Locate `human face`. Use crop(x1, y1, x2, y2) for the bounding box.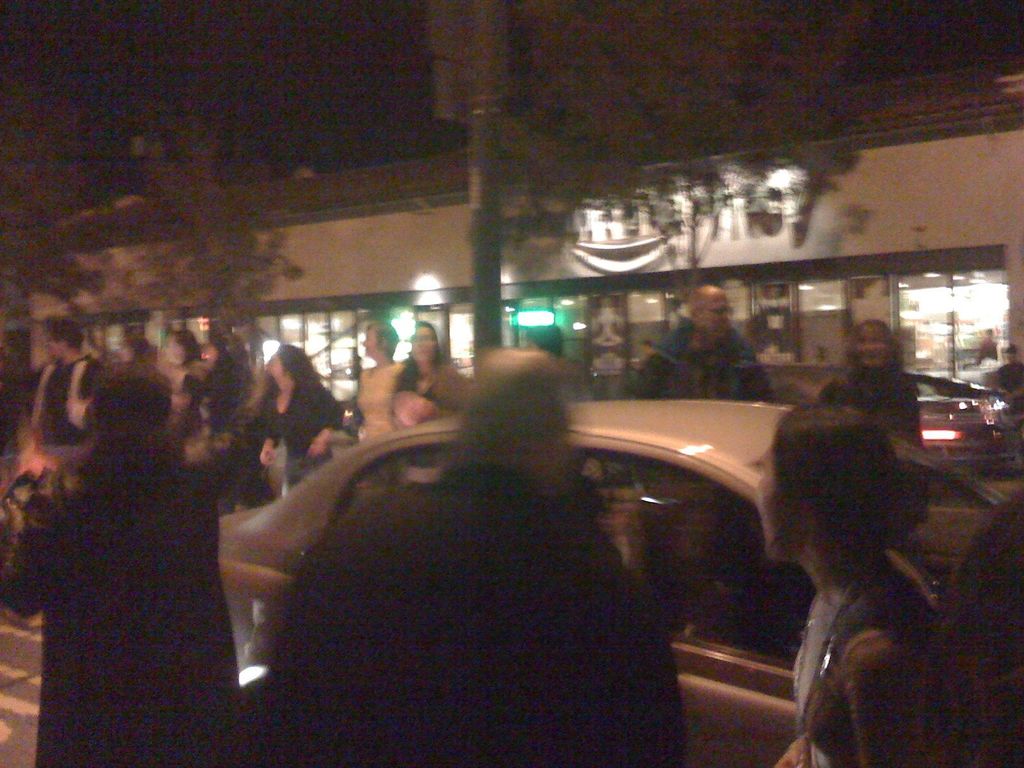
crop(413, 323, 436, 359).
